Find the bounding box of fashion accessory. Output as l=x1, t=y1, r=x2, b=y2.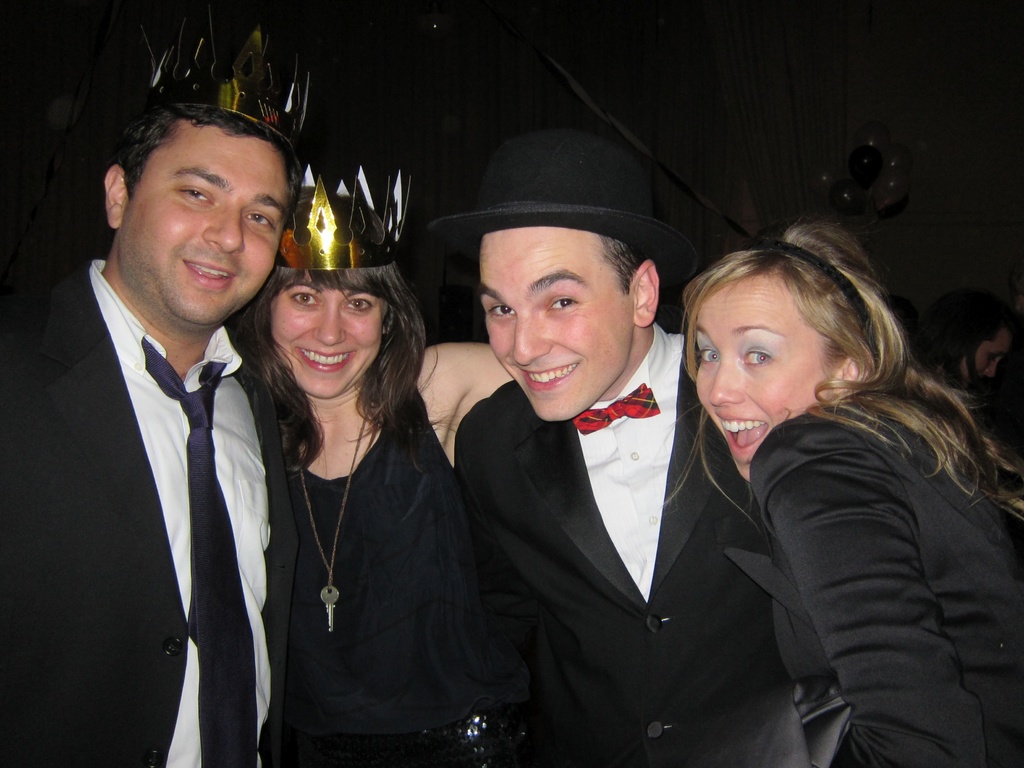
l=426, t=129, r=698, b=286.
